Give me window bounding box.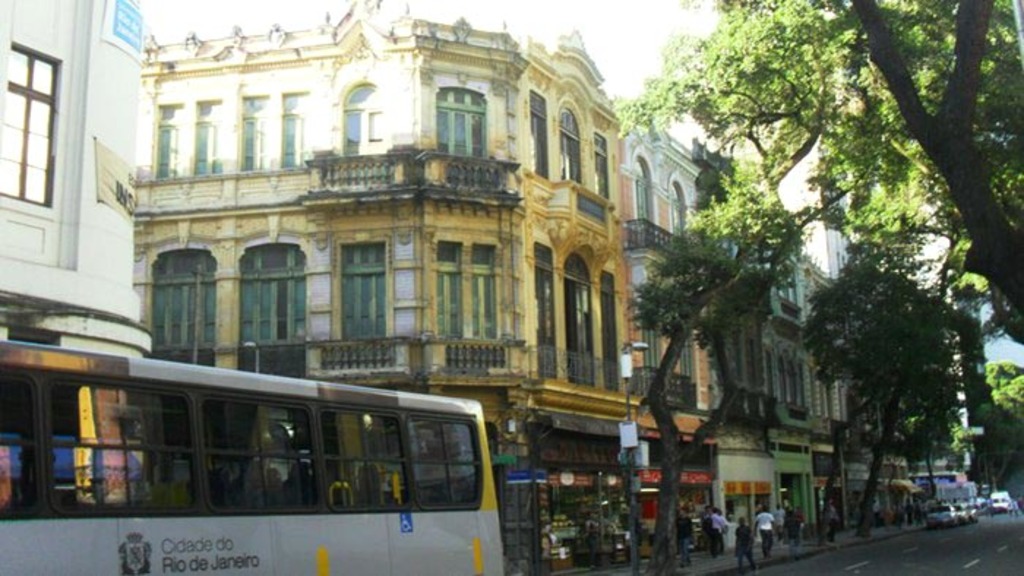
x1=473, y1=244, x2=497, y2=339.
